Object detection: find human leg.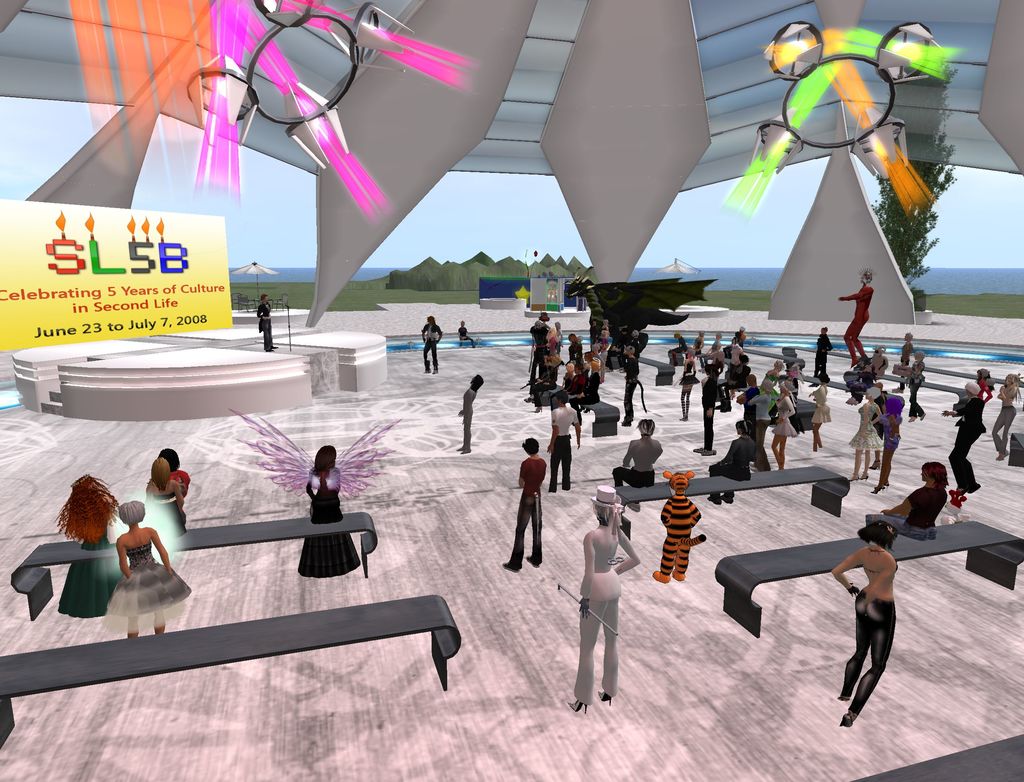
150, 564, 170, 635.
